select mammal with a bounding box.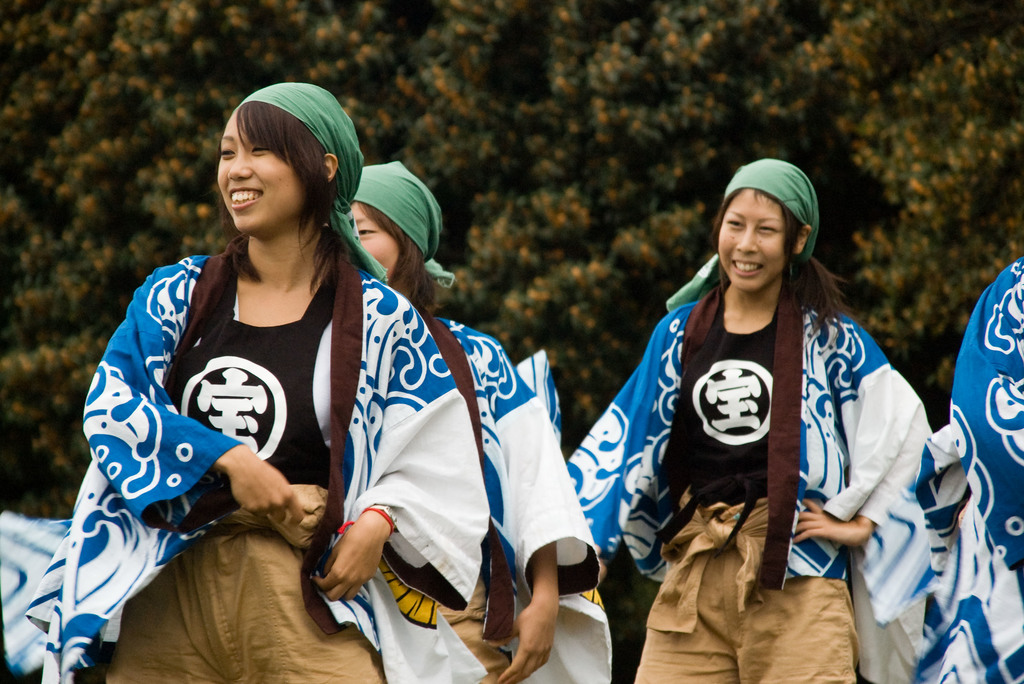
918:244:1023:683.
